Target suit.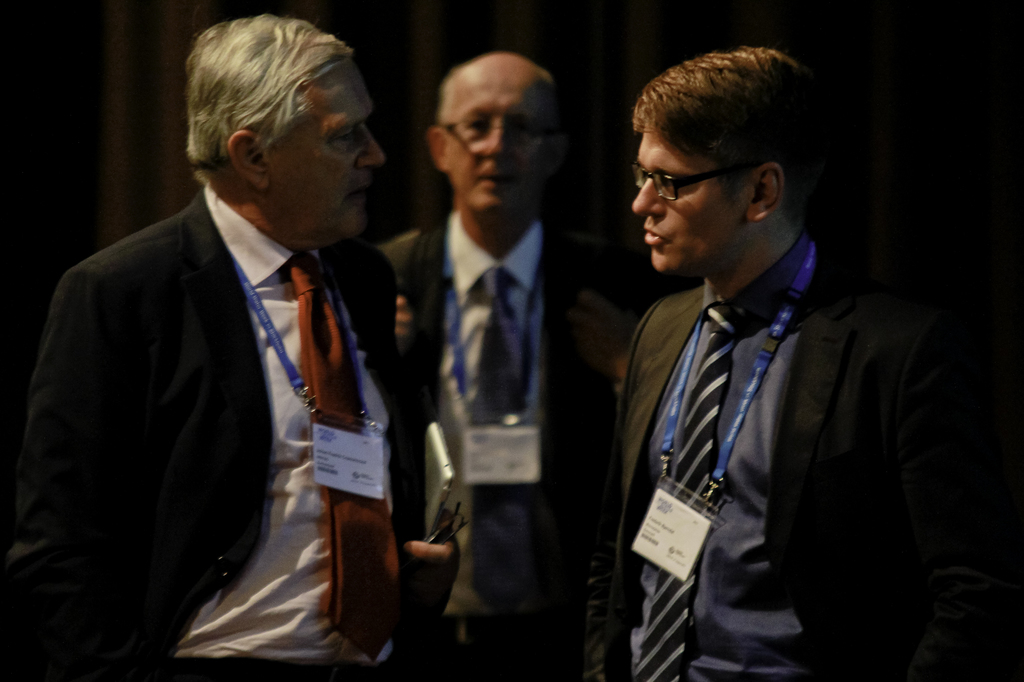
Target region: (378,203,644,681).
